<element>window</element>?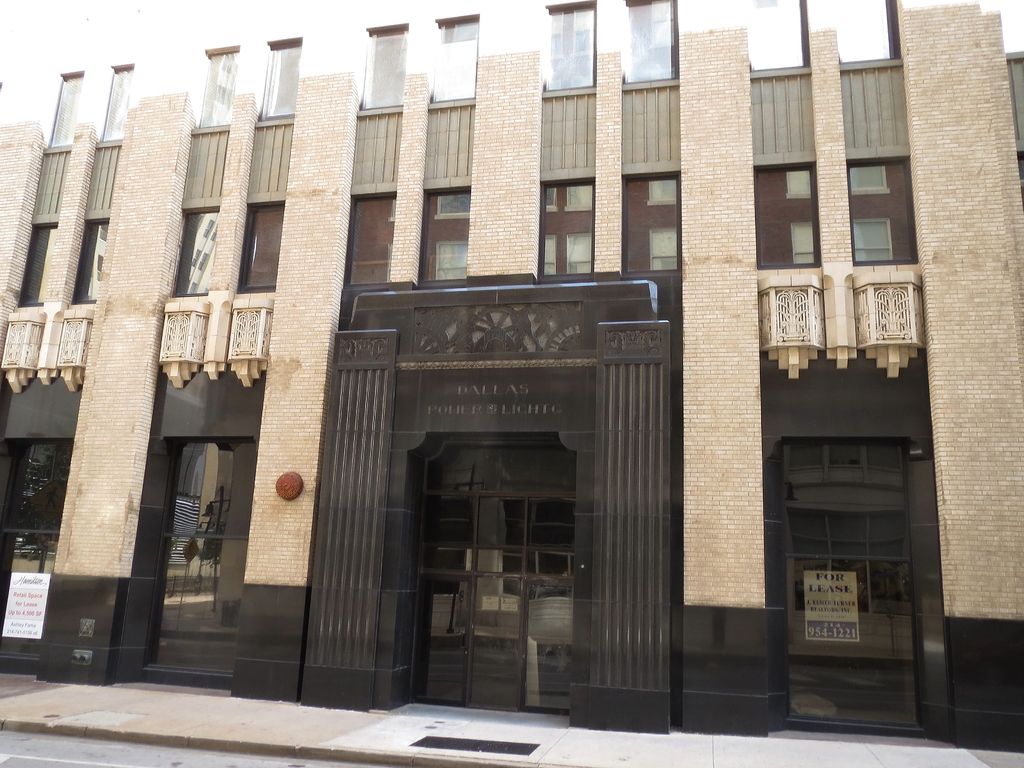
left=97, top=63, right=136, bottom=143
